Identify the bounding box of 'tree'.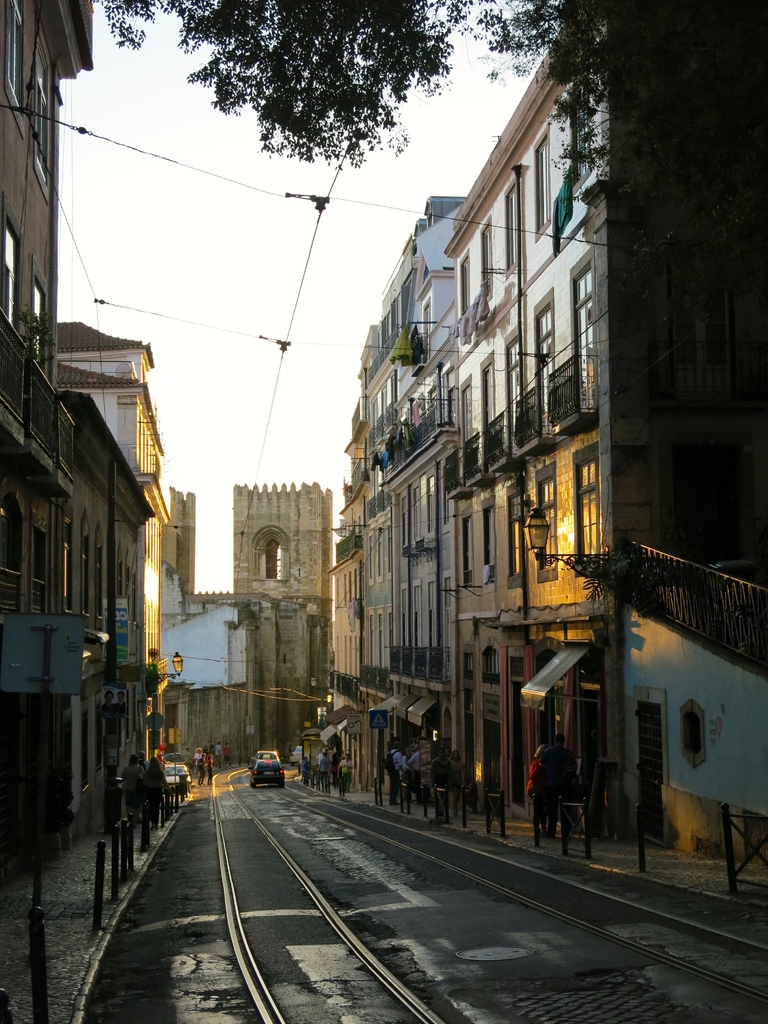
<region>93, 0, 767, 218</region>.
